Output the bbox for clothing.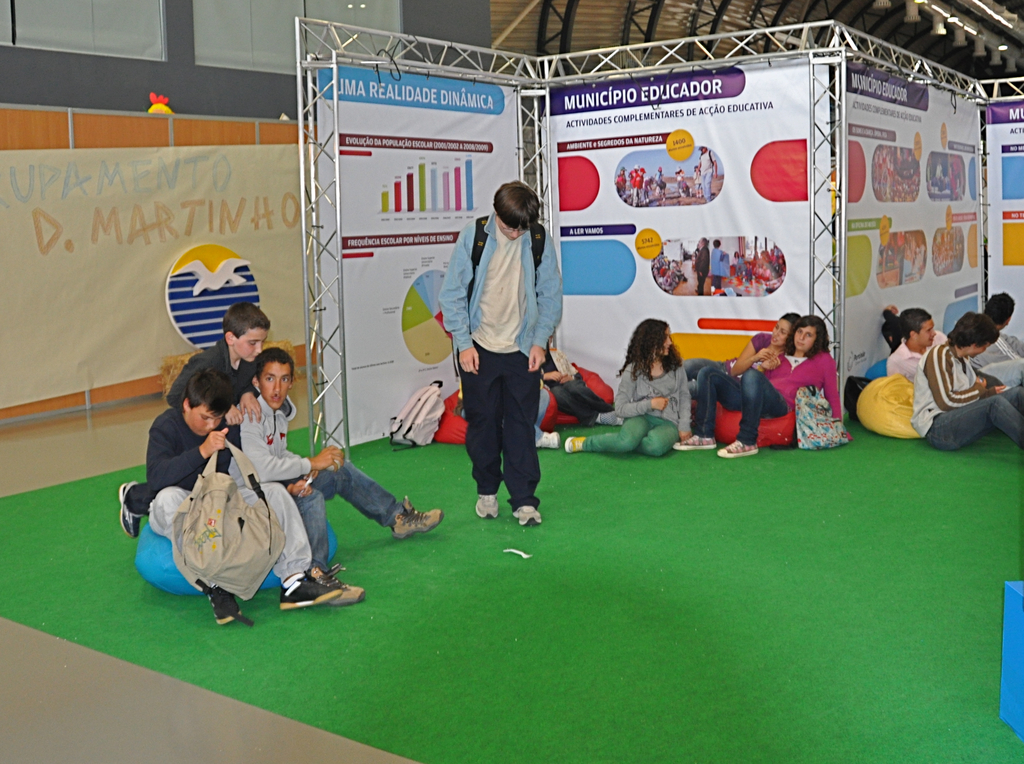
<box>906,342,1023,454</box>.
